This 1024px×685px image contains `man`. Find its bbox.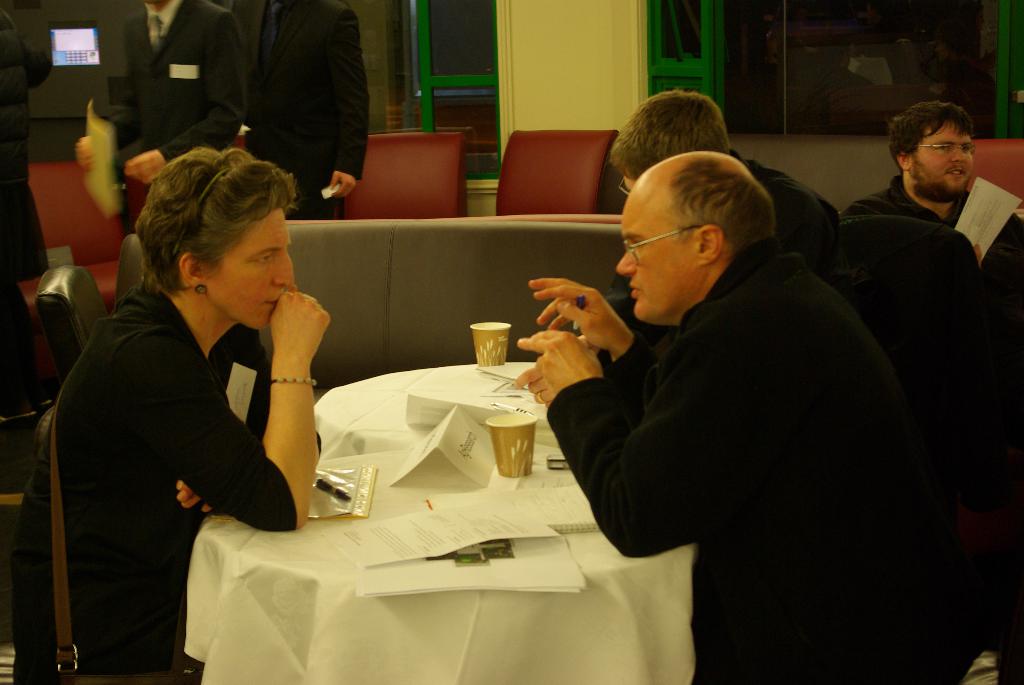
76,0,247,193.
